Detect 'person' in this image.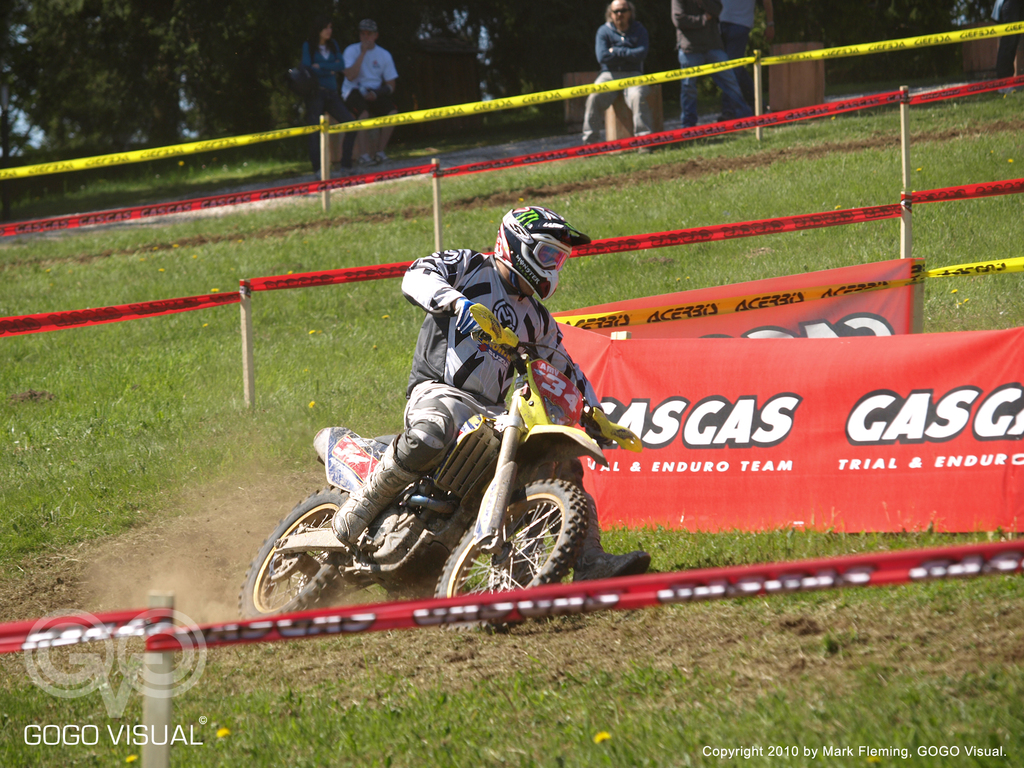
Detection: select_region(577, 0, 658, 147).
